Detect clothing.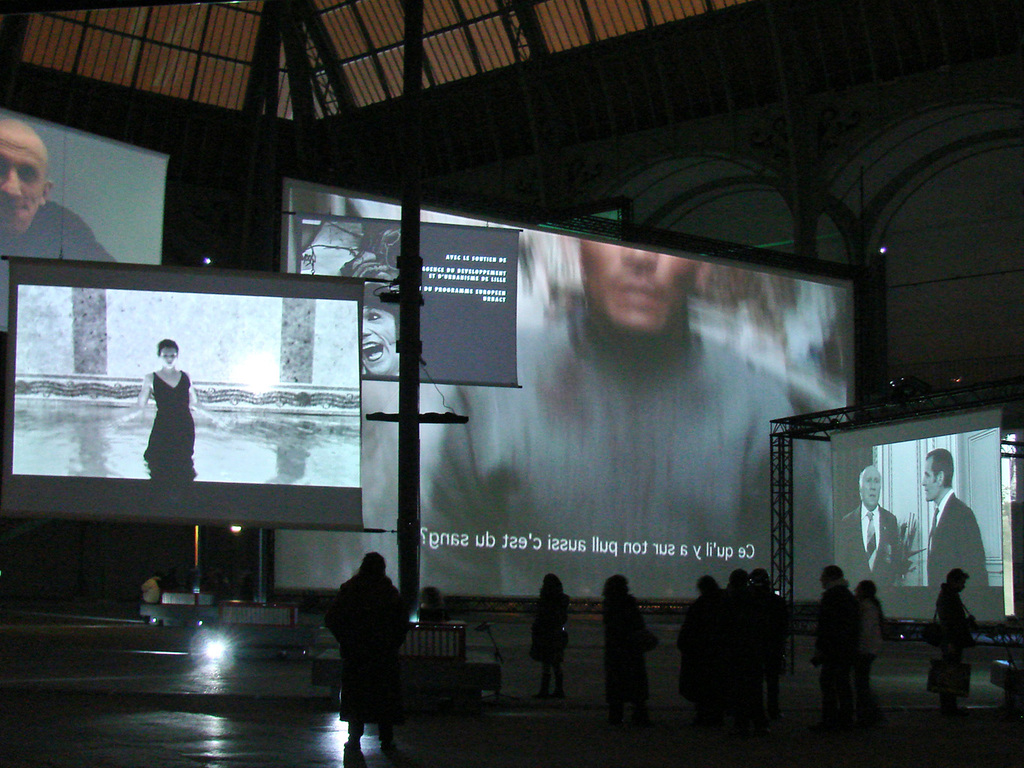
Detected at bbox=(147, 365, 207, 485).
